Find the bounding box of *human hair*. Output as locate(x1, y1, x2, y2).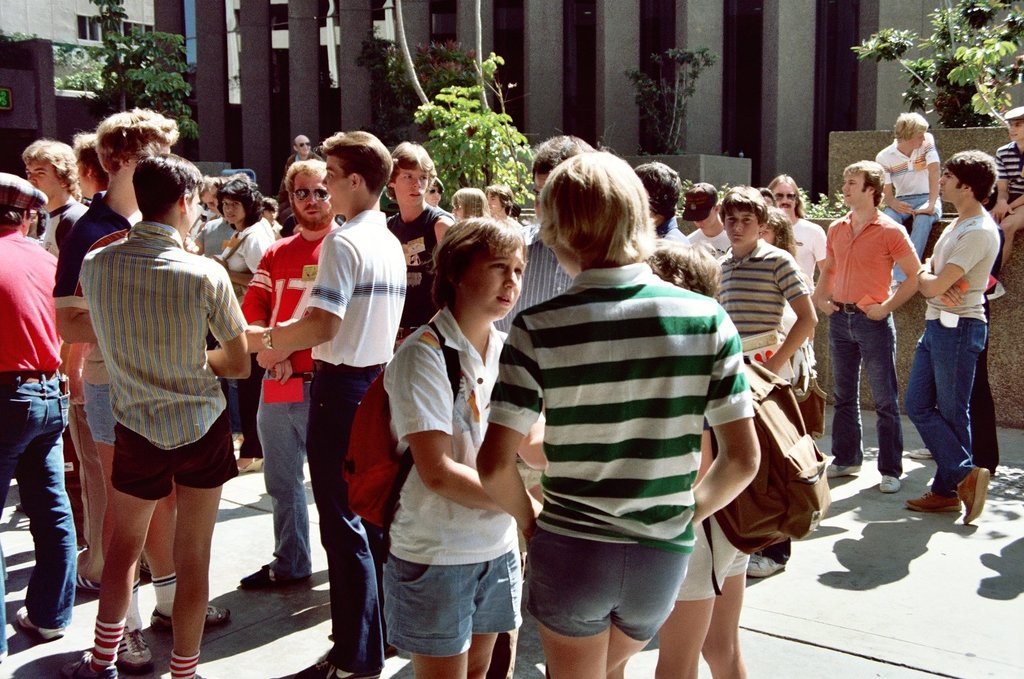
locate(486, 183, 523, 221).
